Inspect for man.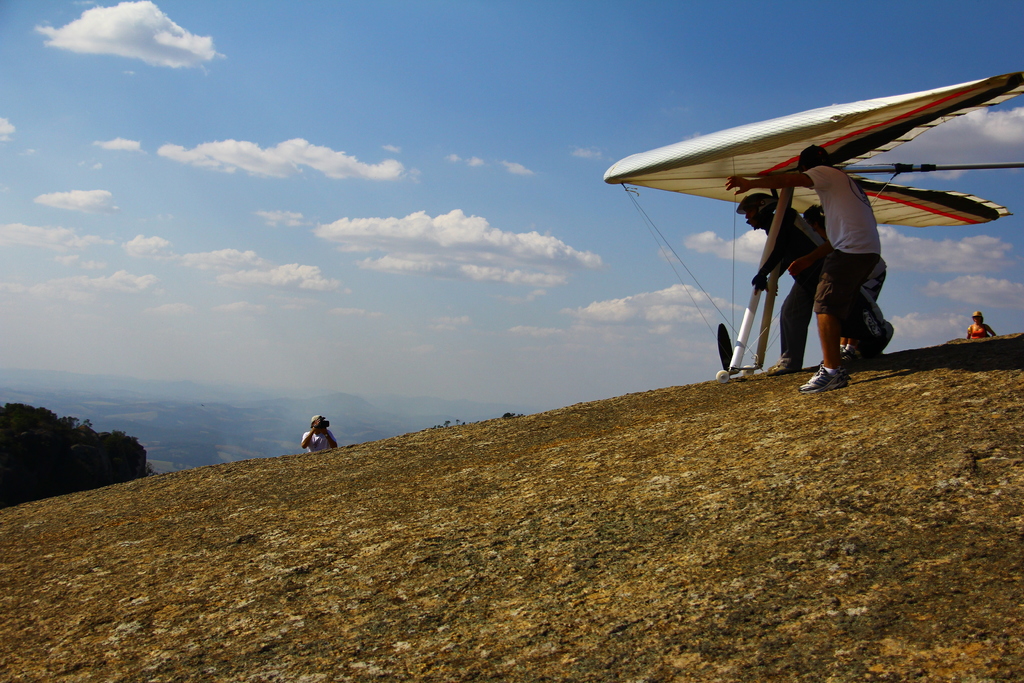
Inspection: box(728, 145, 885, 389).
